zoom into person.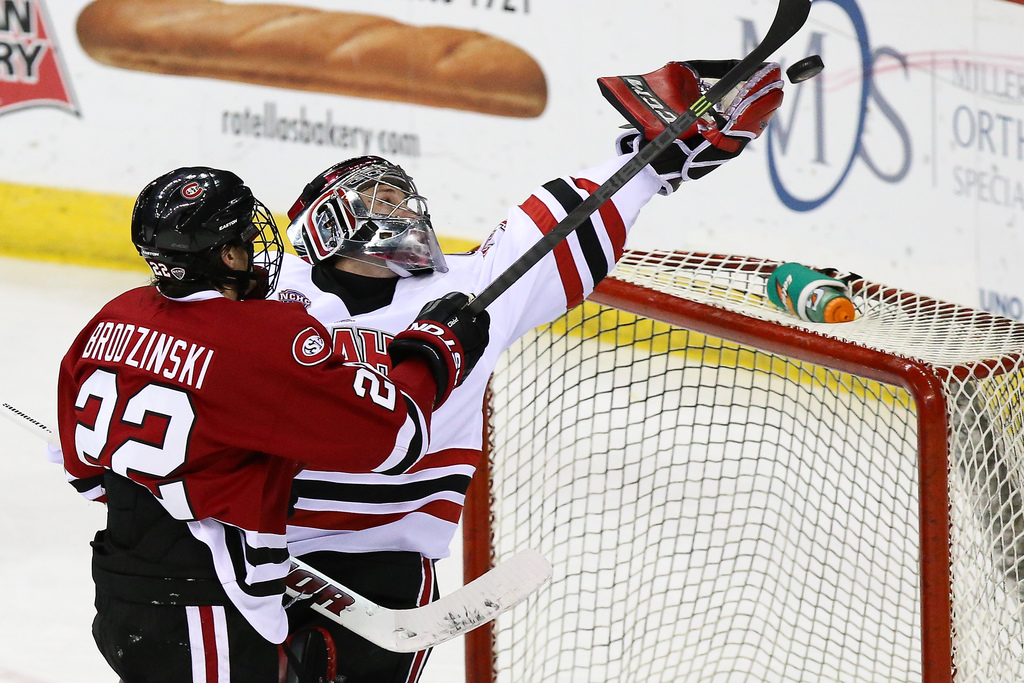
Zoom target: bbox(253, 53, 779, 682).
